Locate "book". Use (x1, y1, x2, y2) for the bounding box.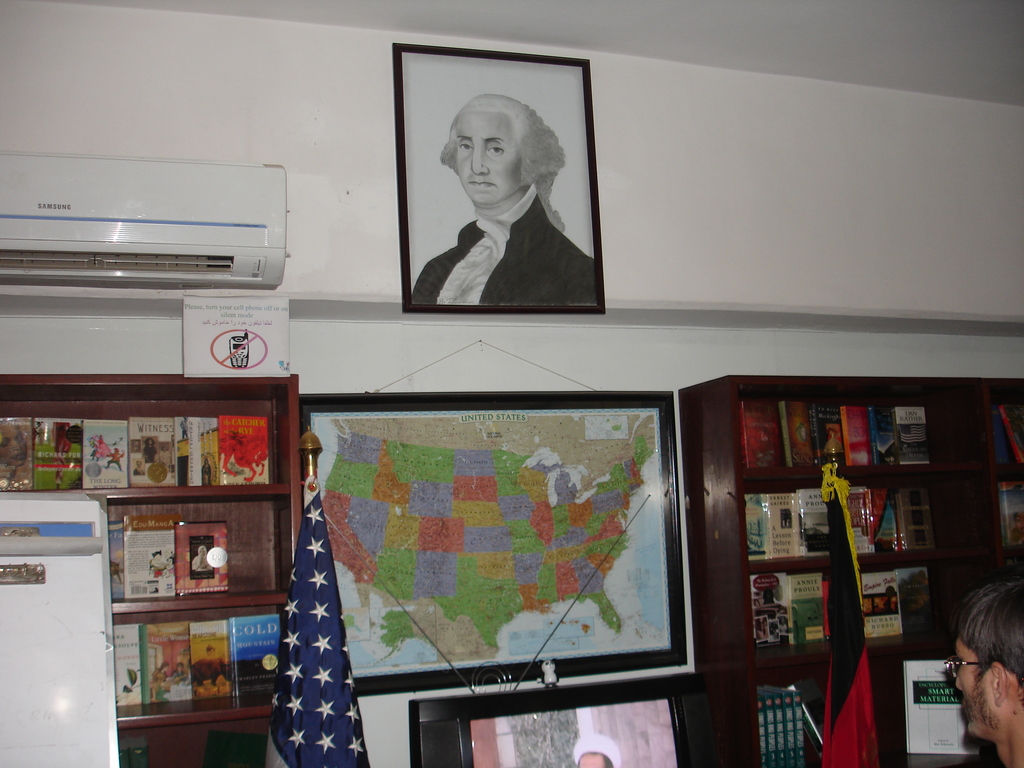
(140, 623, 193, 706).
